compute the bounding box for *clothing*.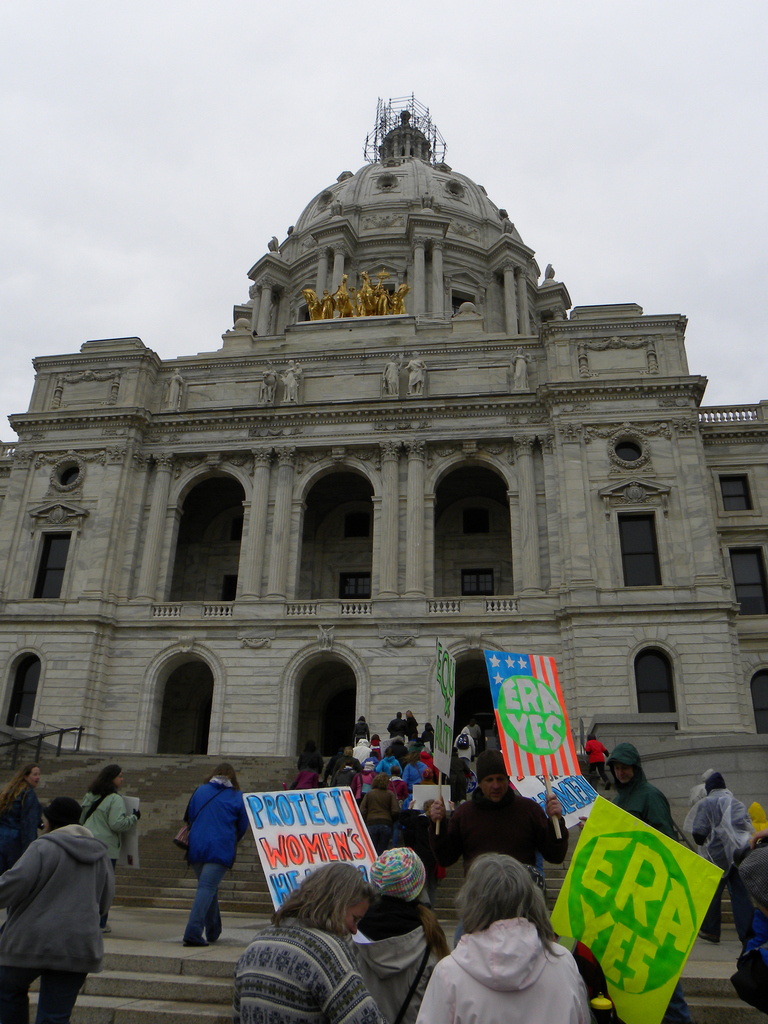
179 769 249 956.
